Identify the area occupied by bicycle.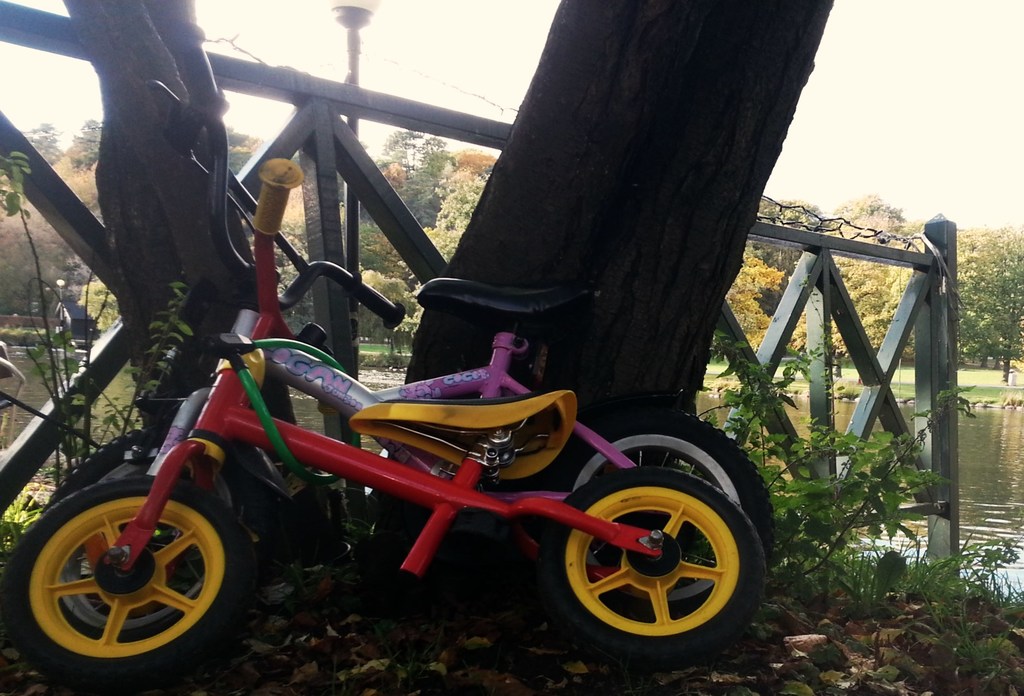
Area: rect(0, 156, 769, 695).
